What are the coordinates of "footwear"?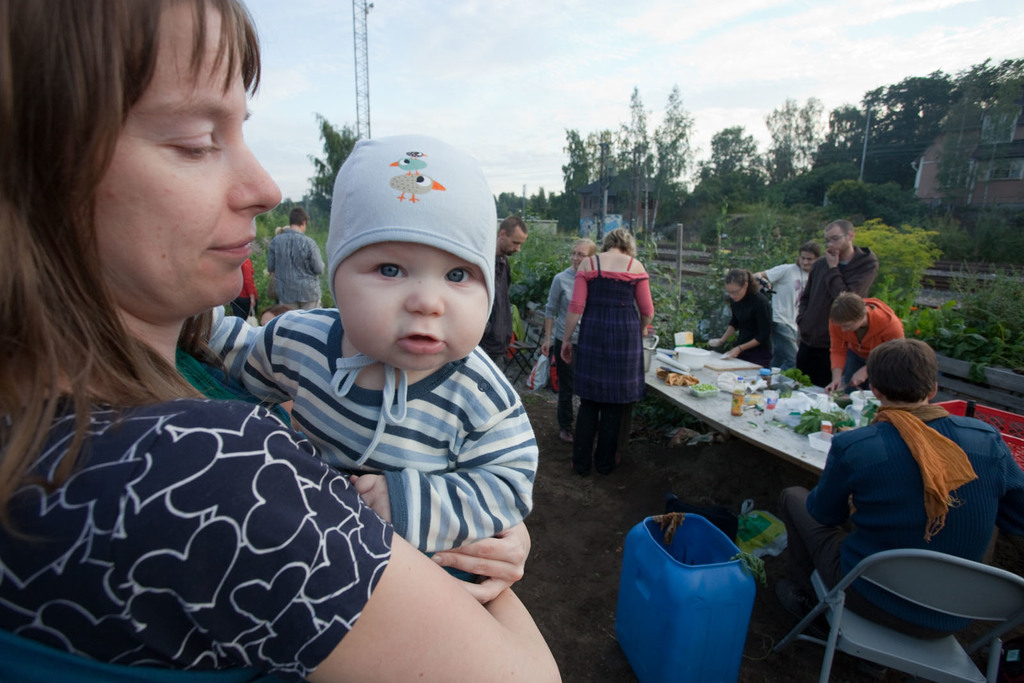
crop(556, 431, 573, 445).
